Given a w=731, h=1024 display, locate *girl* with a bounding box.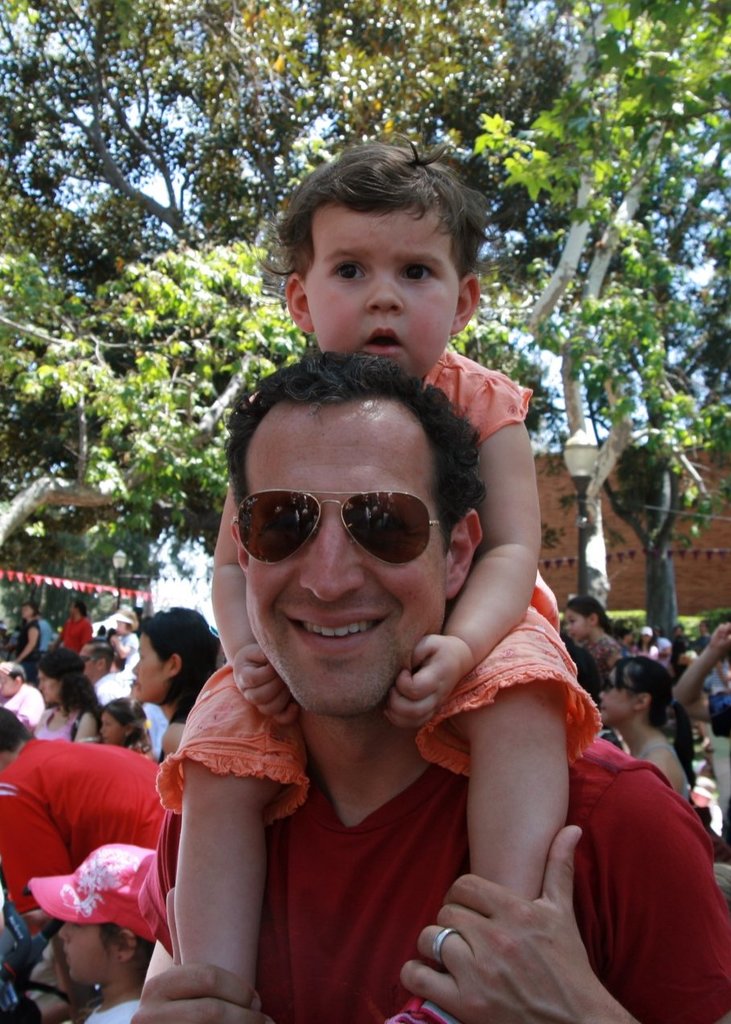
Located: l=155, t=130, r=601, b=1022.
